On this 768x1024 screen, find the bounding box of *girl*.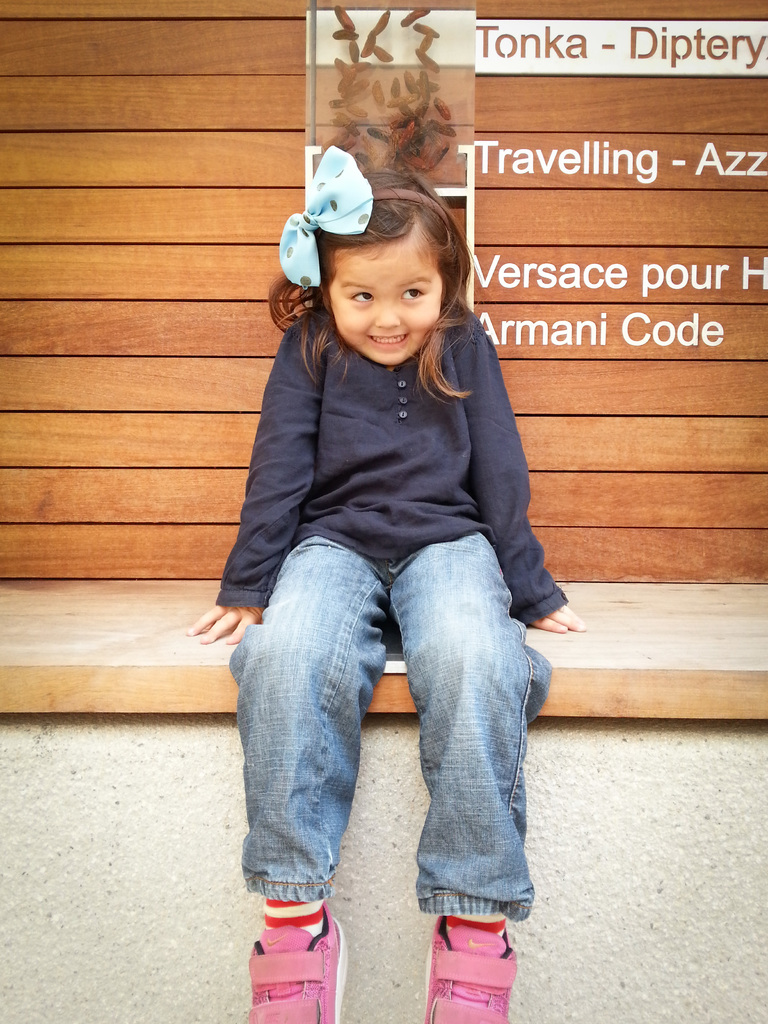
Bounding box: bbox(184, 147, 584, 1023).
